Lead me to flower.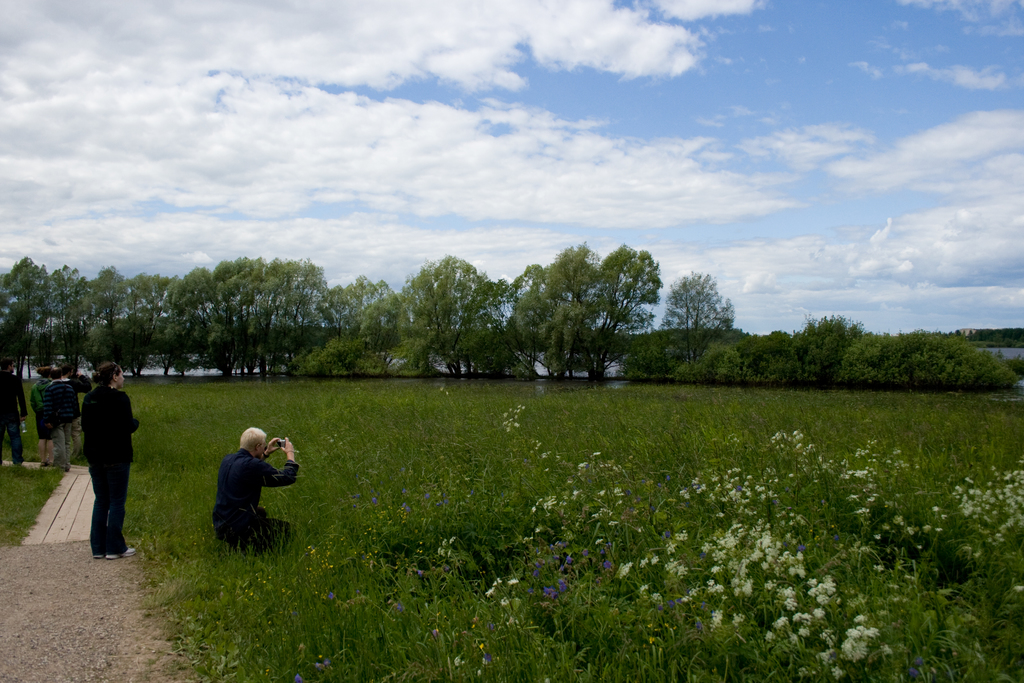
Lead to crop(483, 587, 497, 600).
